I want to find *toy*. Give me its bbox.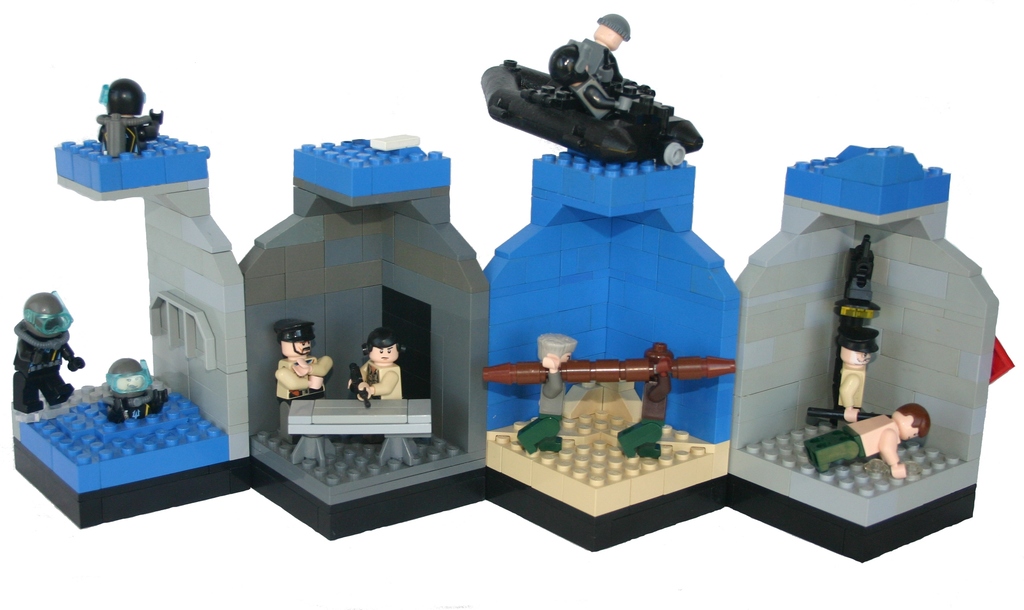
(left=346, top=332, right=408, bottom=397).
